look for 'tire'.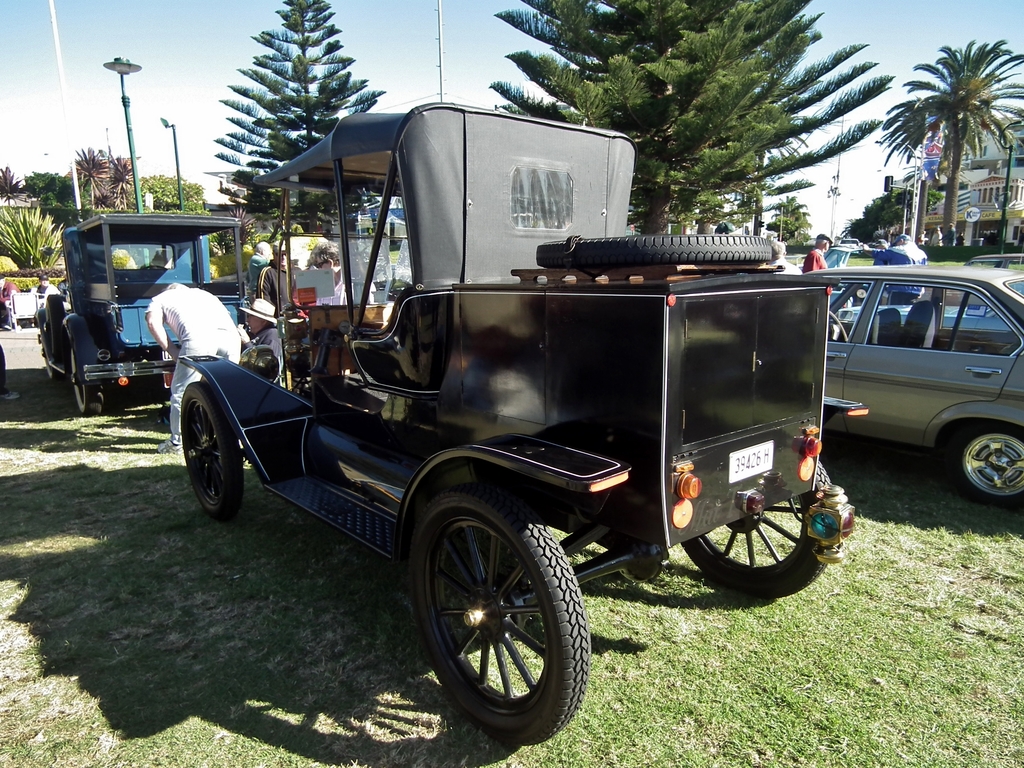
Found: (182,381,244,516).
